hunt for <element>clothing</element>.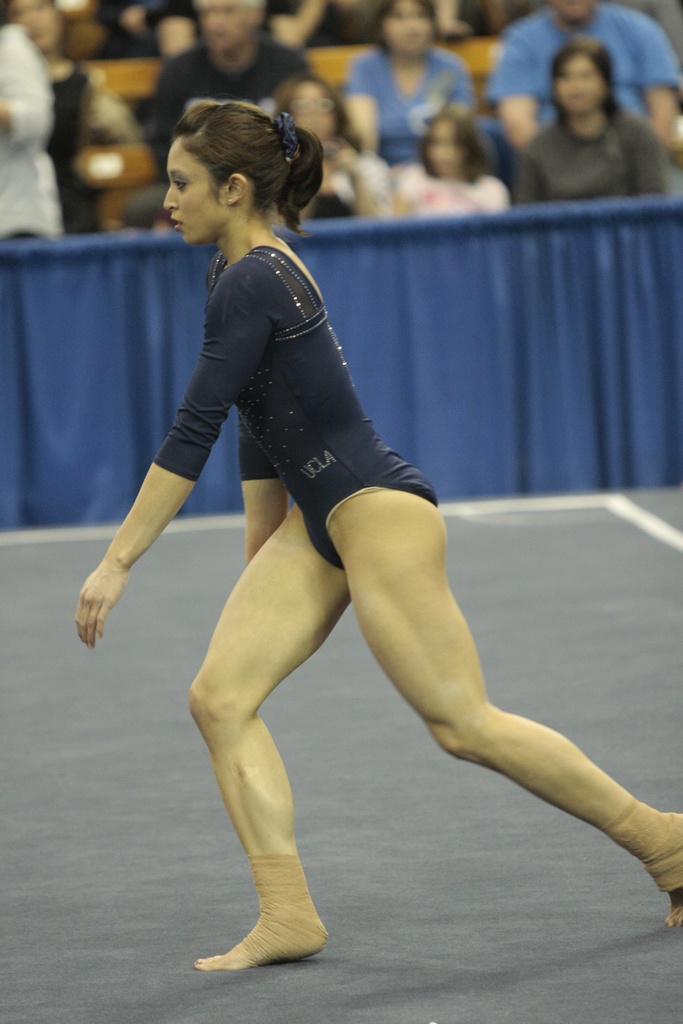
Hunted down at 399, 169, 515, 216.
